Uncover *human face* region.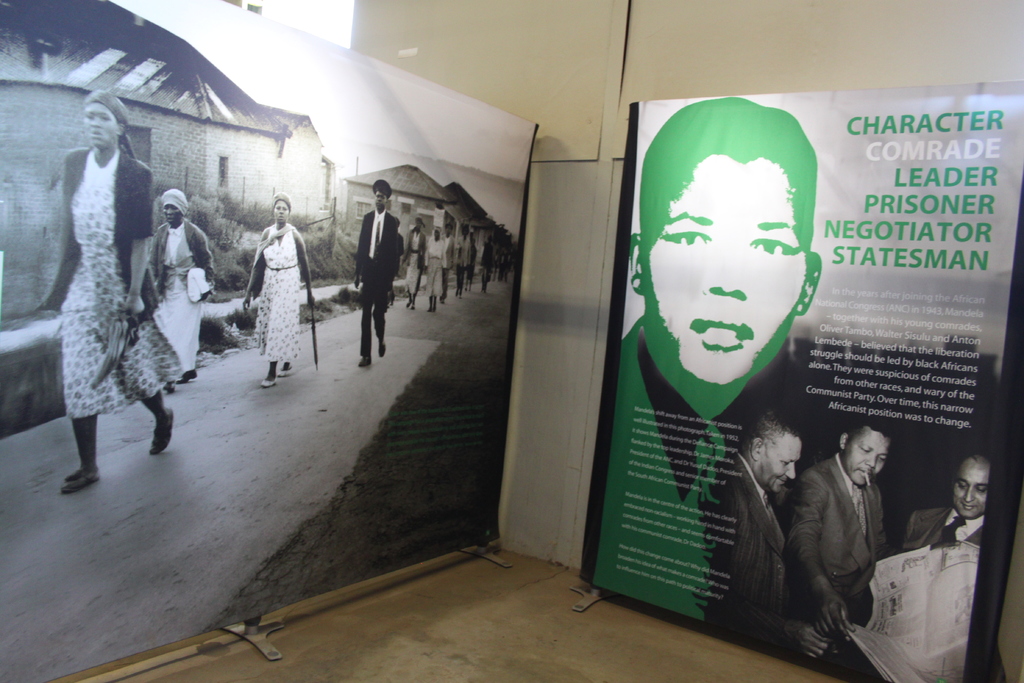
Uncovered: {"x1": 164, "y1": 205, "x2": 180, "y2": 224}.
